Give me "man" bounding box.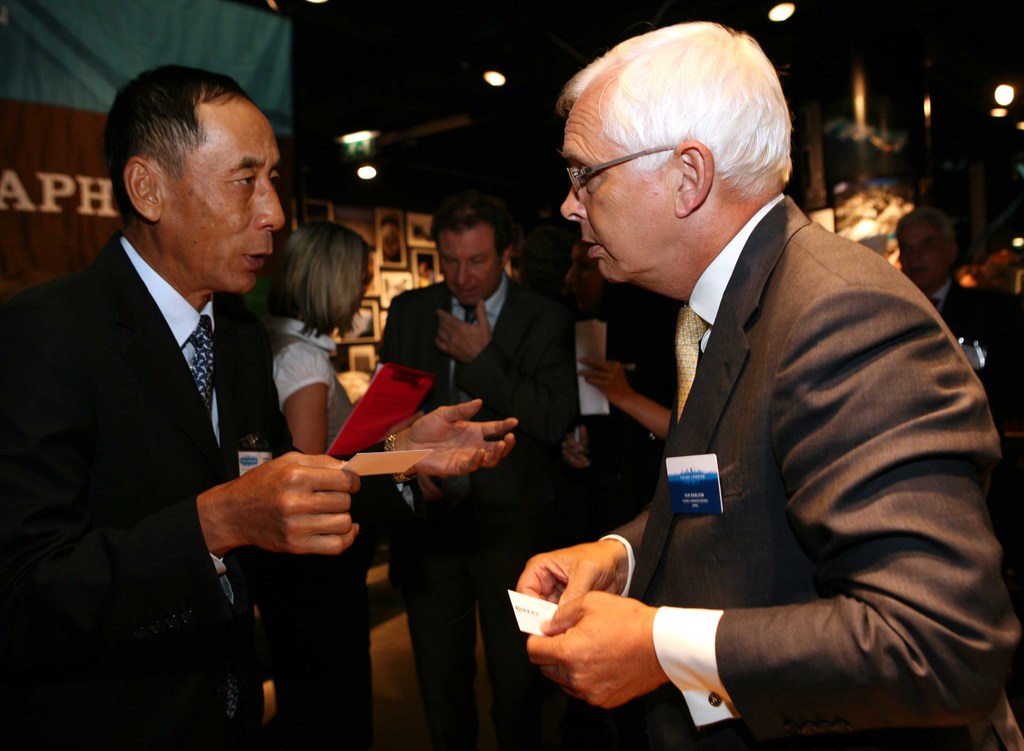
pyautogui.locateOnScreen(2, 60, 518, 750).
